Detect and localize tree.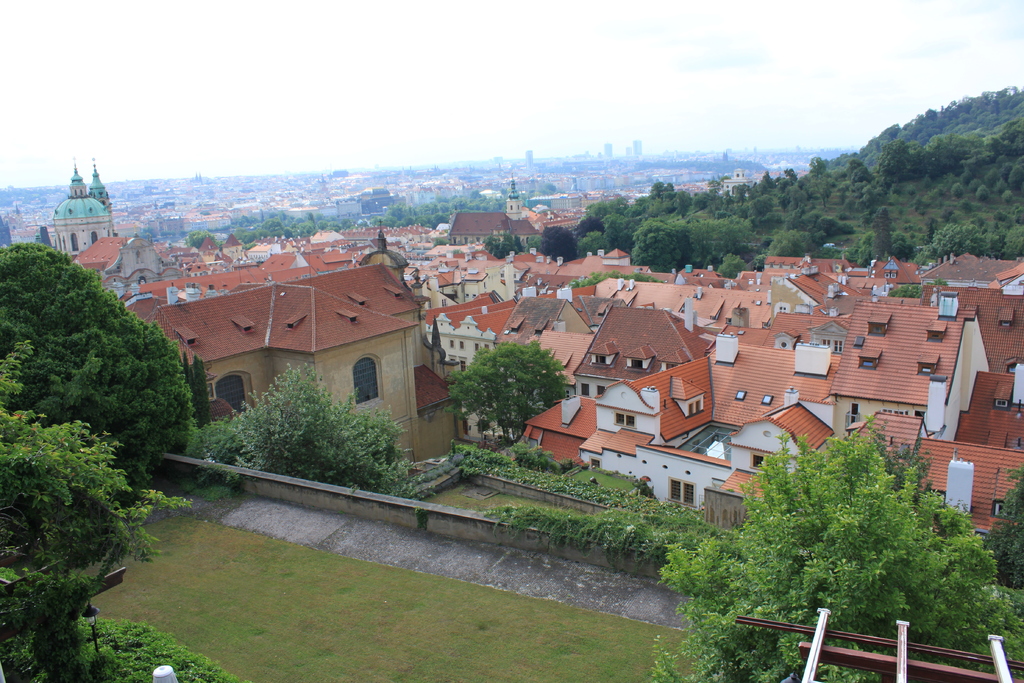
Localized at <region>188, 363, 439, 495</region>.
